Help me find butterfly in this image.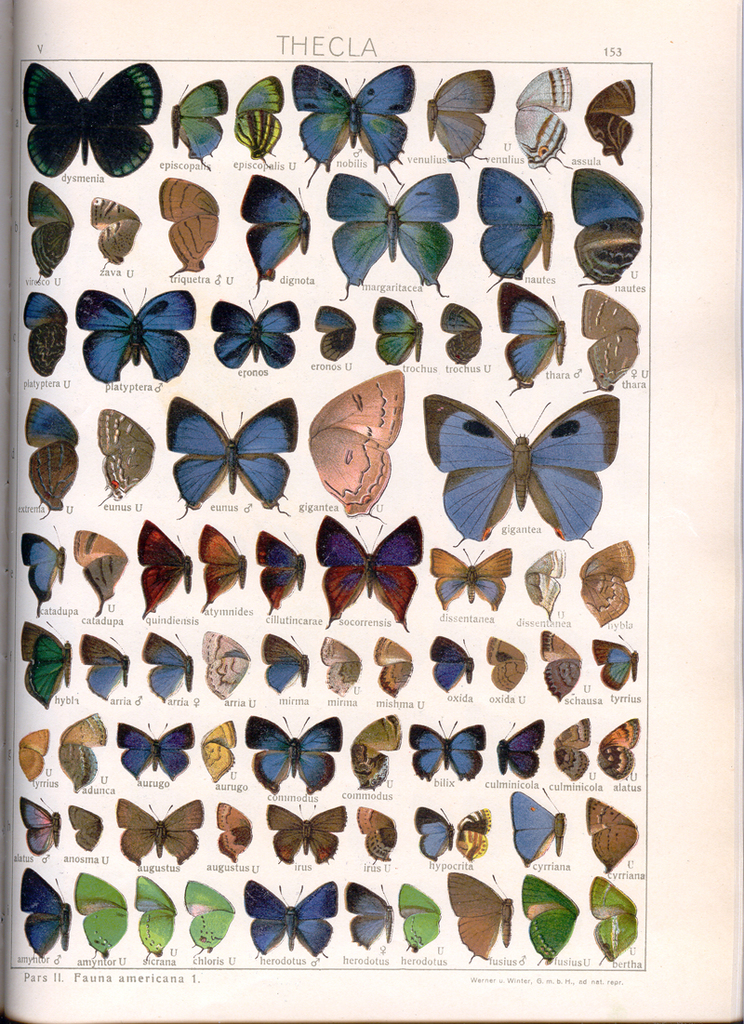
Found it: box=[75, 528, 128, 623].
